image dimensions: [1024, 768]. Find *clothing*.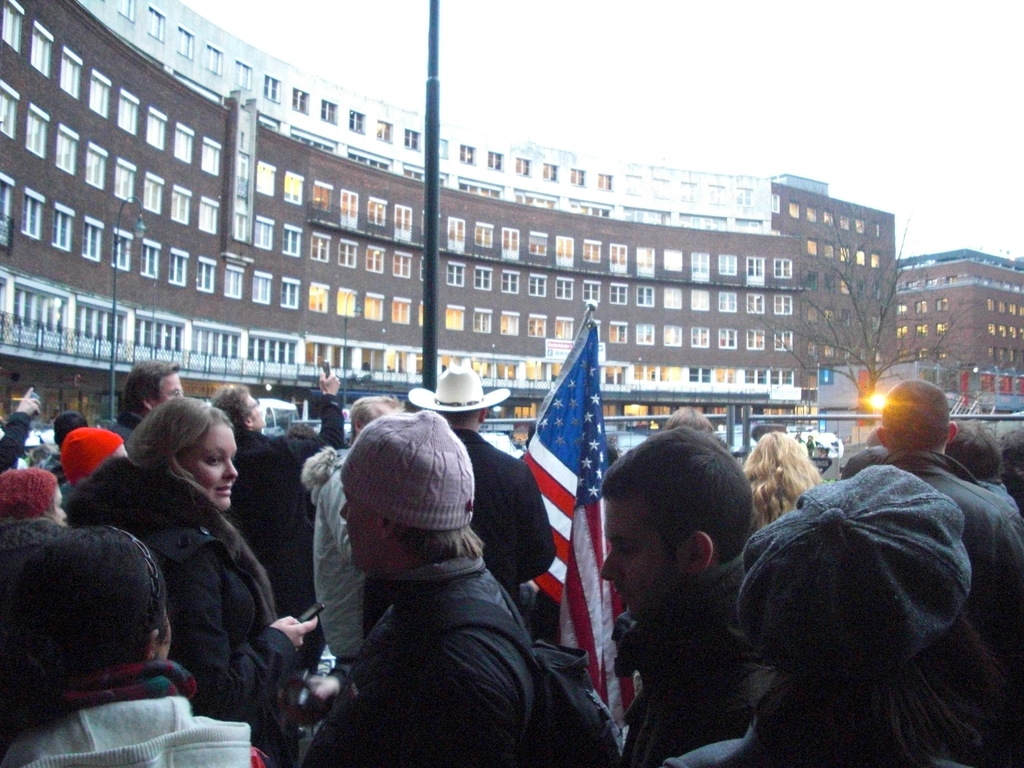
(0, 655, 274, 767).
